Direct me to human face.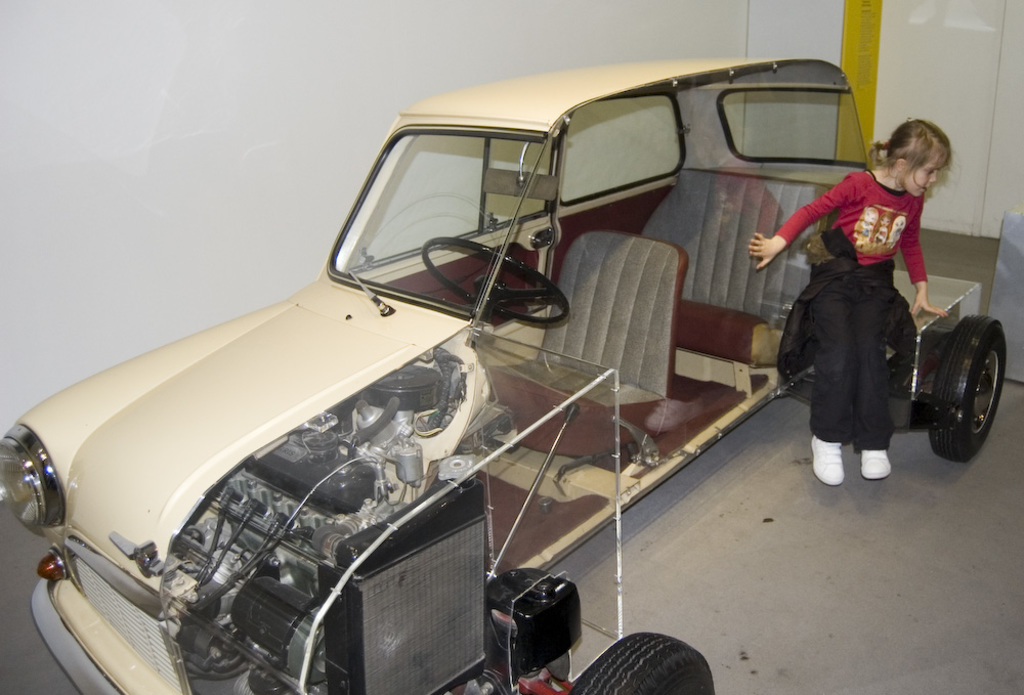
Direction: (912, 142, 950, 199).
